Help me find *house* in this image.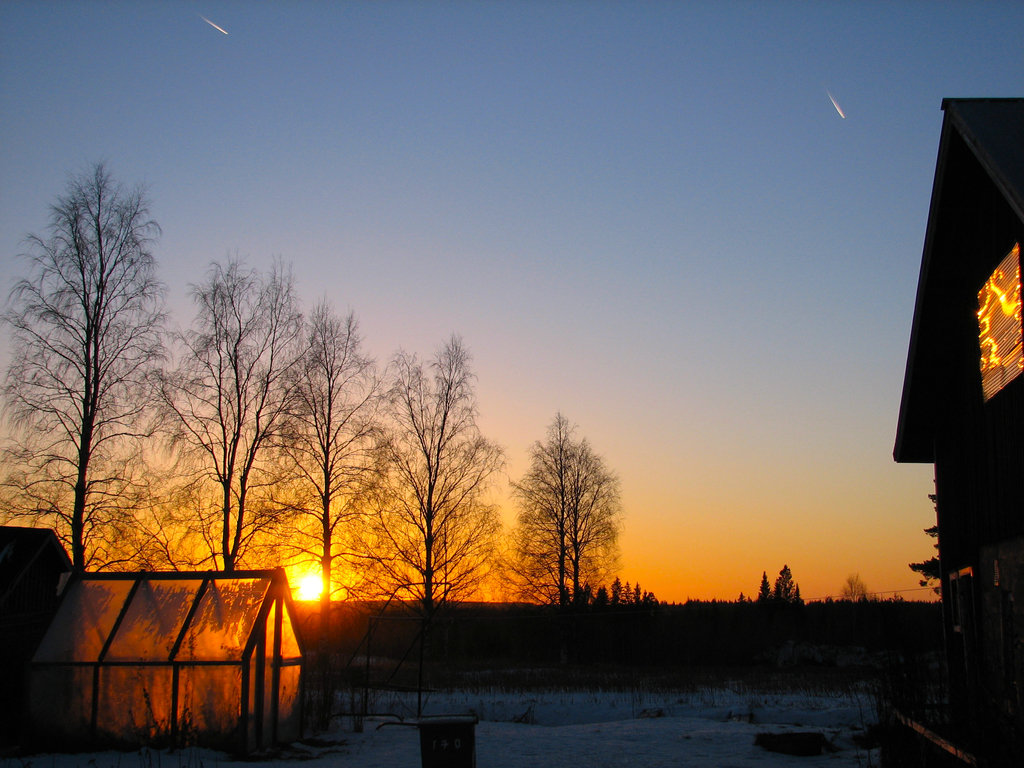
Found it: crop(0, 514, 72, 667).
